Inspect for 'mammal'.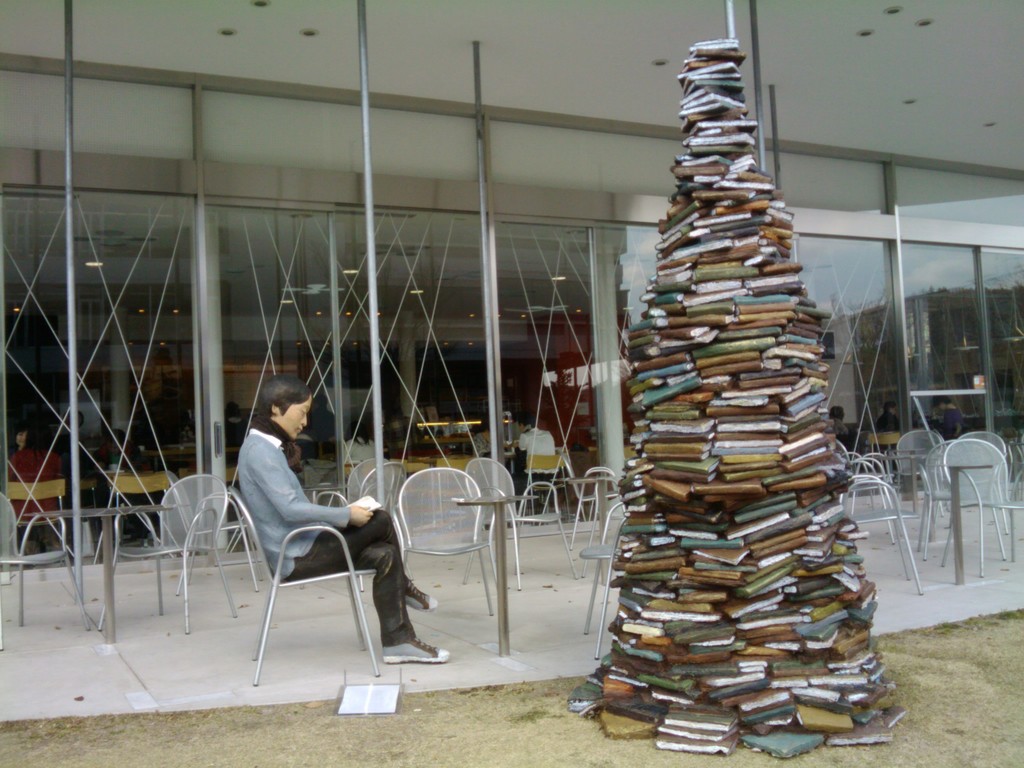
Inspection: 12 430 22 449.
